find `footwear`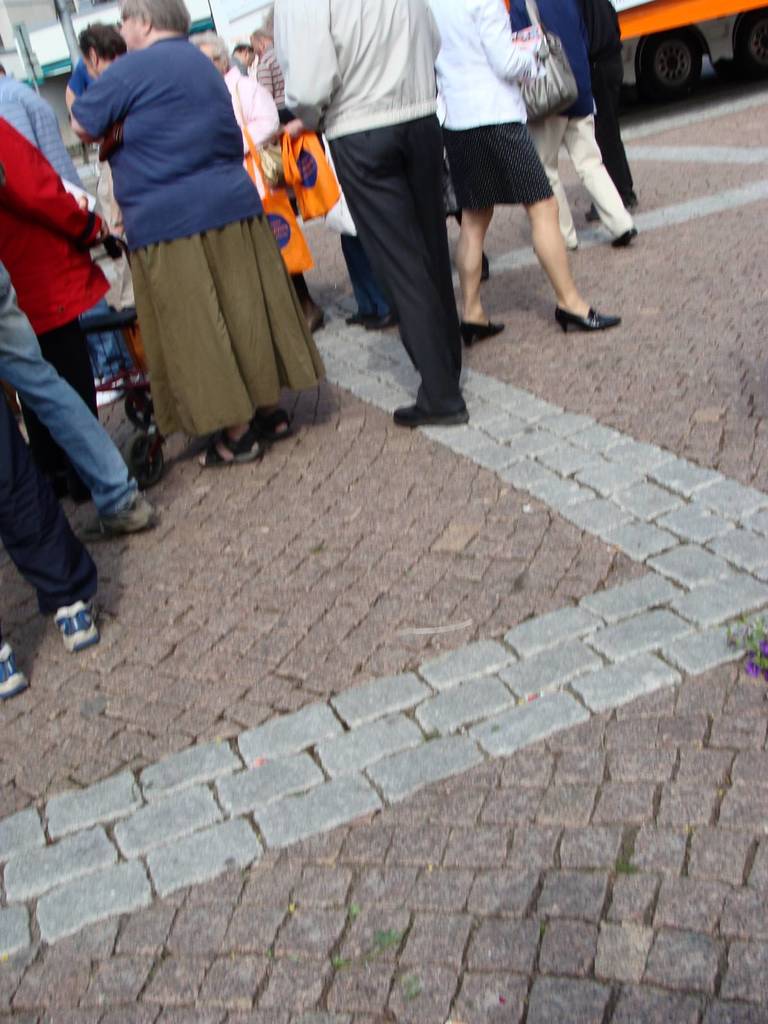
region(349, 310, 398, 335)
